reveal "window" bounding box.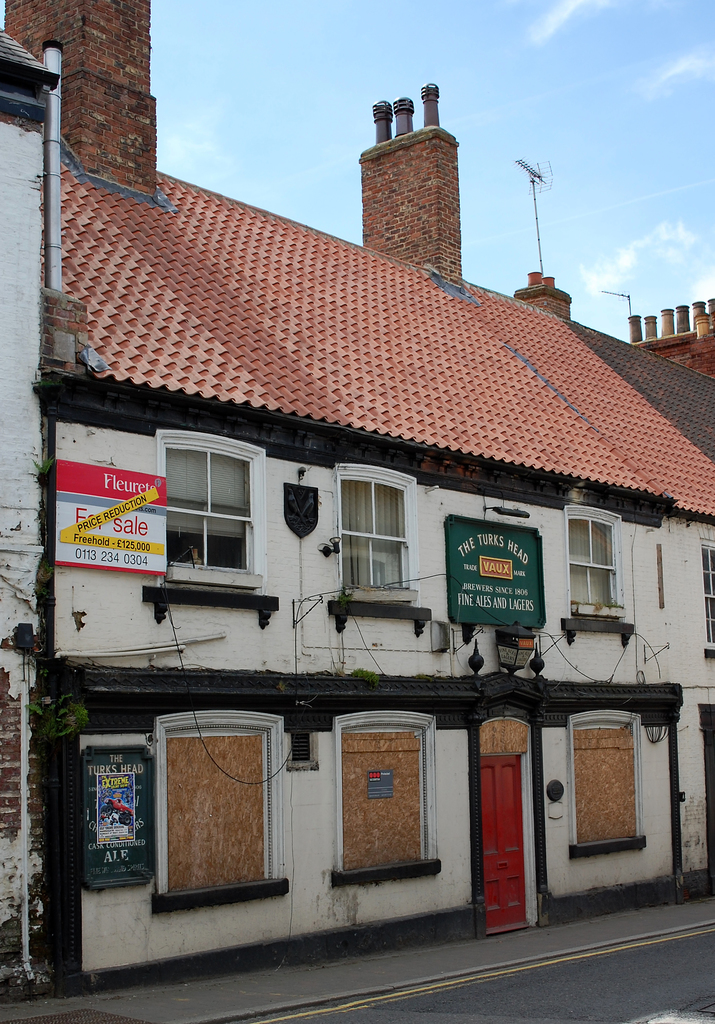
Revealed: bbox=(579, 717, 639, 854).
